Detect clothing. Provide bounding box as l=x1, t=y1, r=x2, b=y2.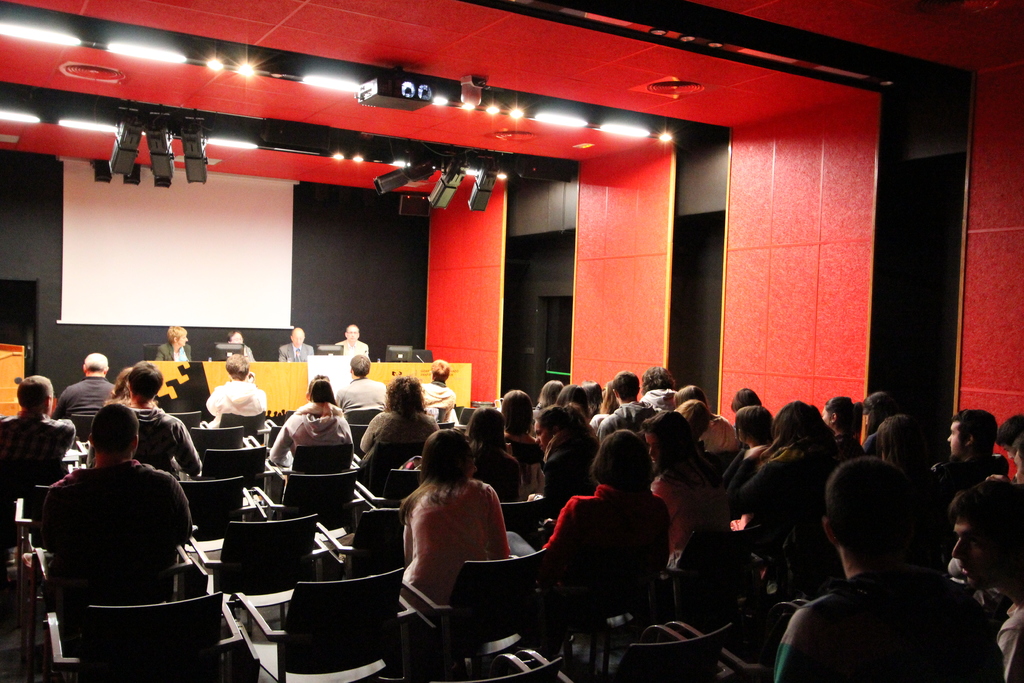
l=394, t=481, r=517, b=618.
